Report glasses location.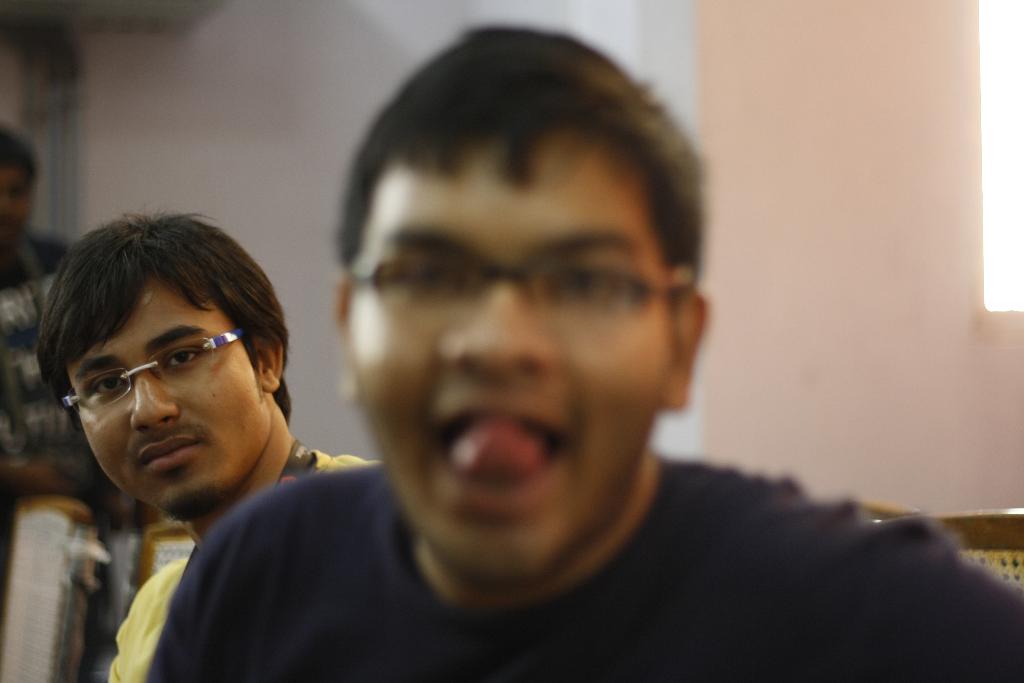
Report: 349/259/678/333.
